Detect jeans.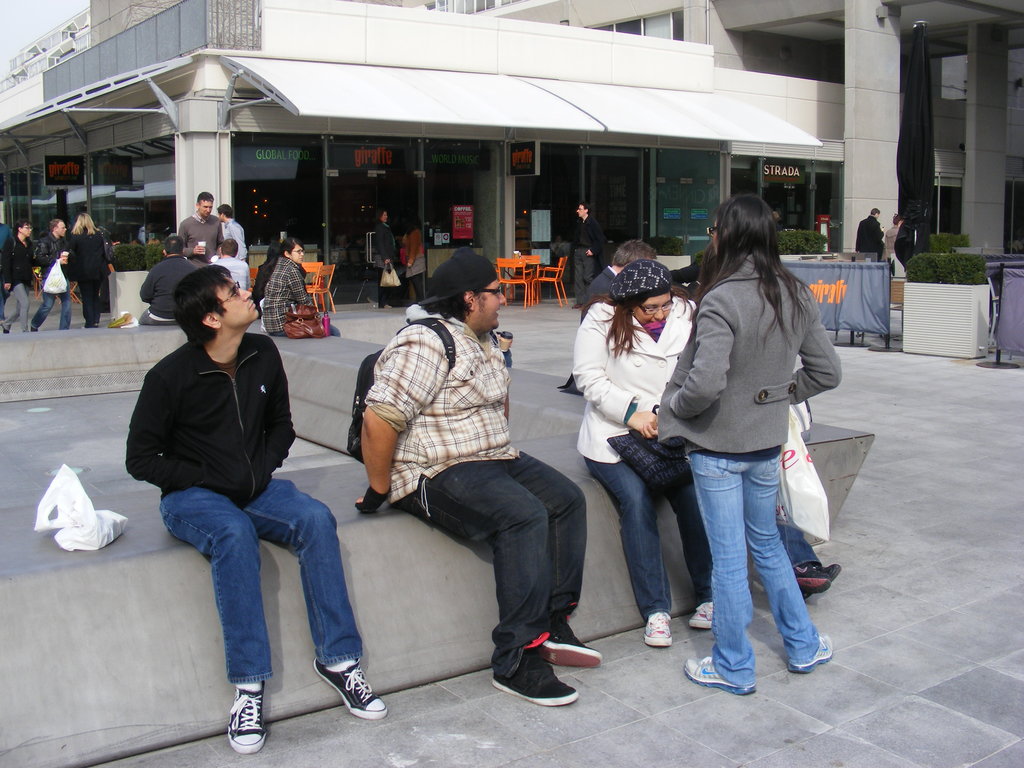
Detected at <region>6, 280, 34, 332</region>.
